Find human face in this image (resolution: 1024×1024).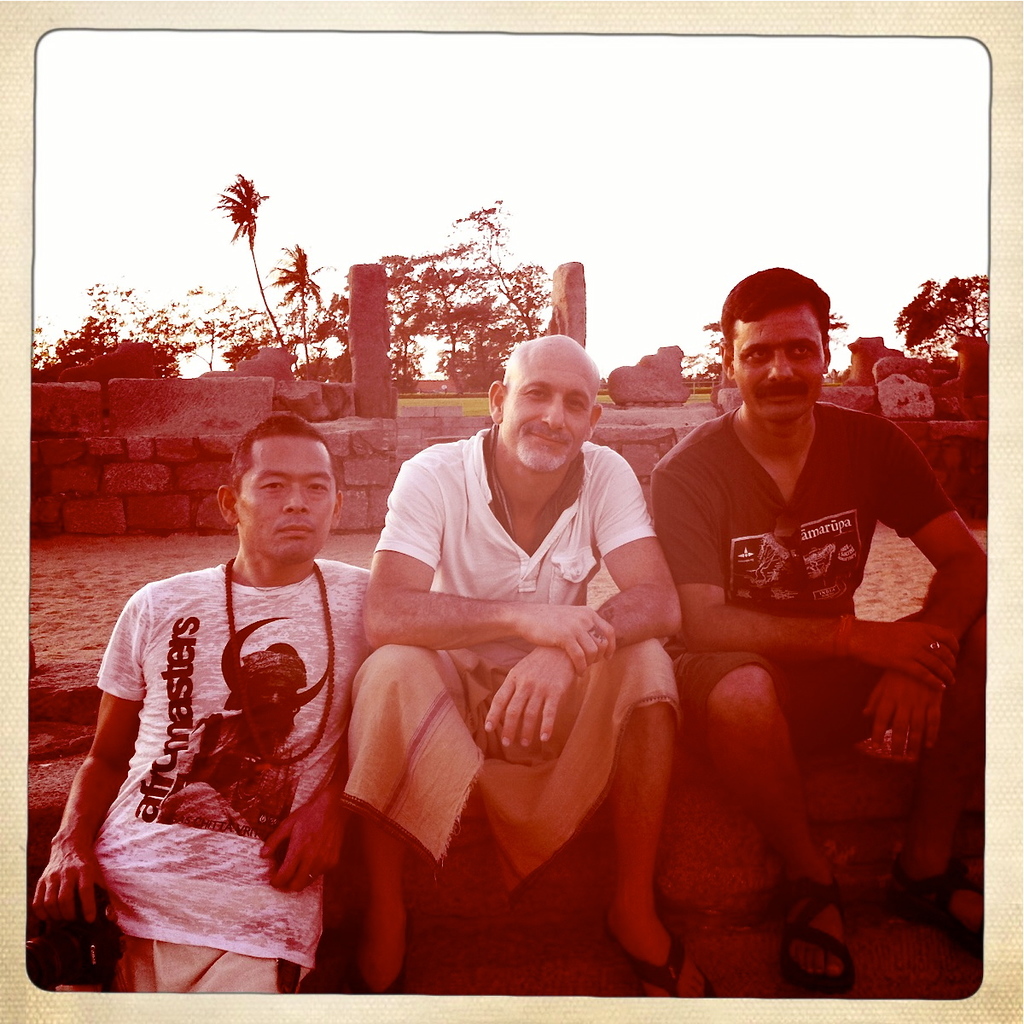
{"x1": 237, "y1": 426, "x2": 333, "y2": 561}.
